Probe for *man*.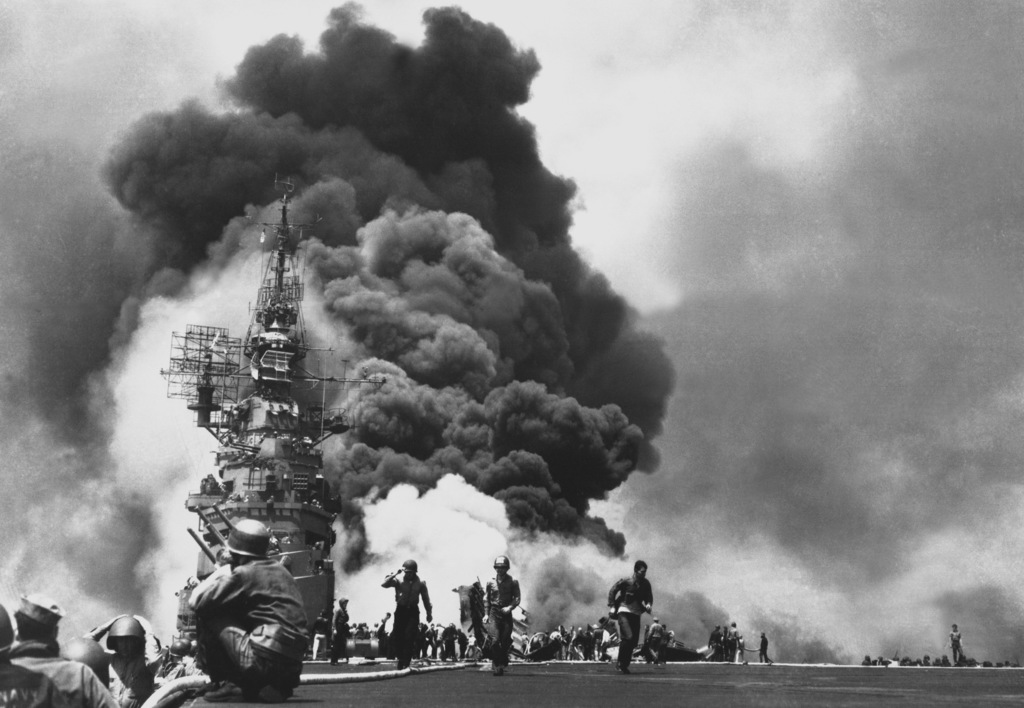
Probe result: box(6, 595, 126, 704).
